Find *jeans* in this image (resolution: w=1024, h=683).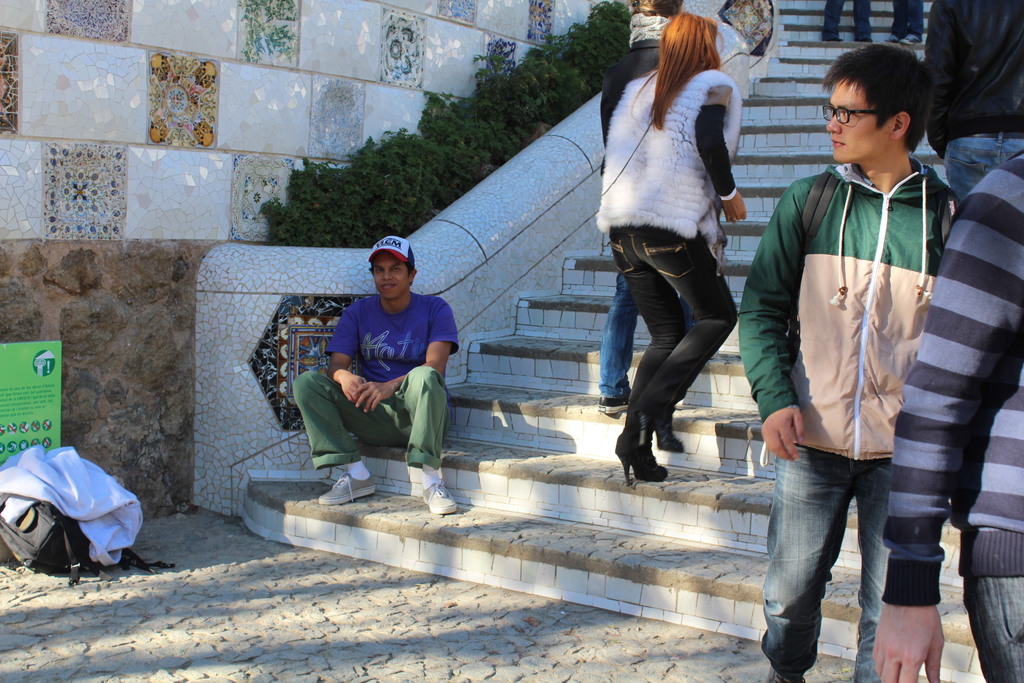
region(598, 265, 696, 395).
